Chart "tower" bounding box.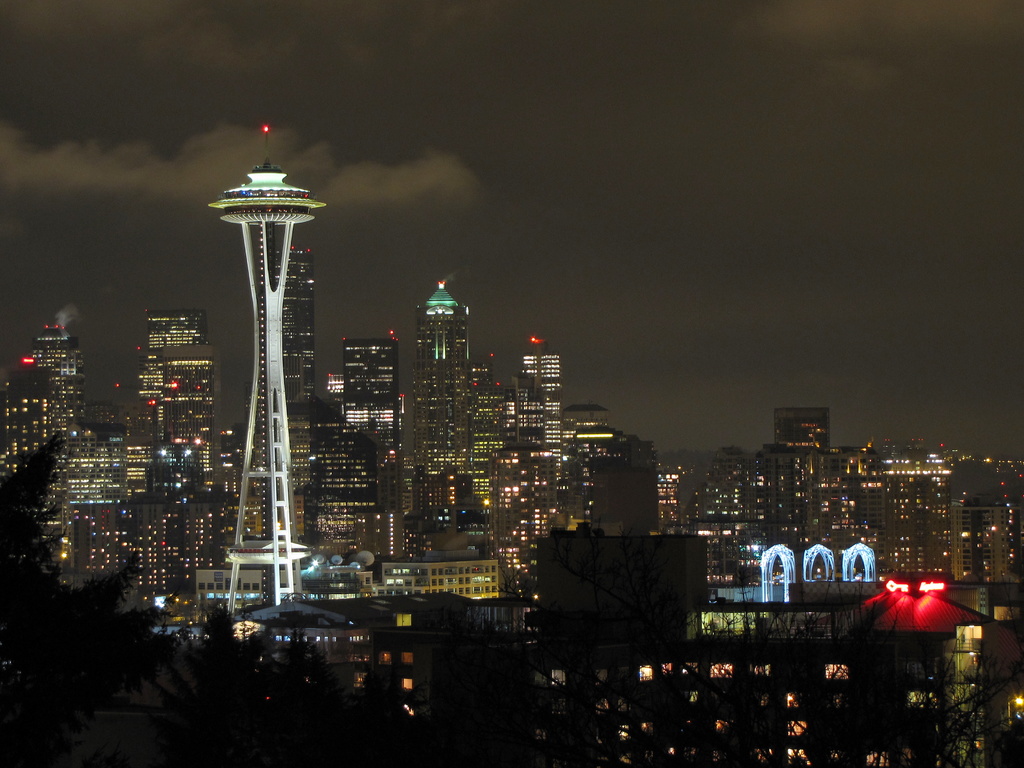
Charted: locate(524, 329, 566, 483).
